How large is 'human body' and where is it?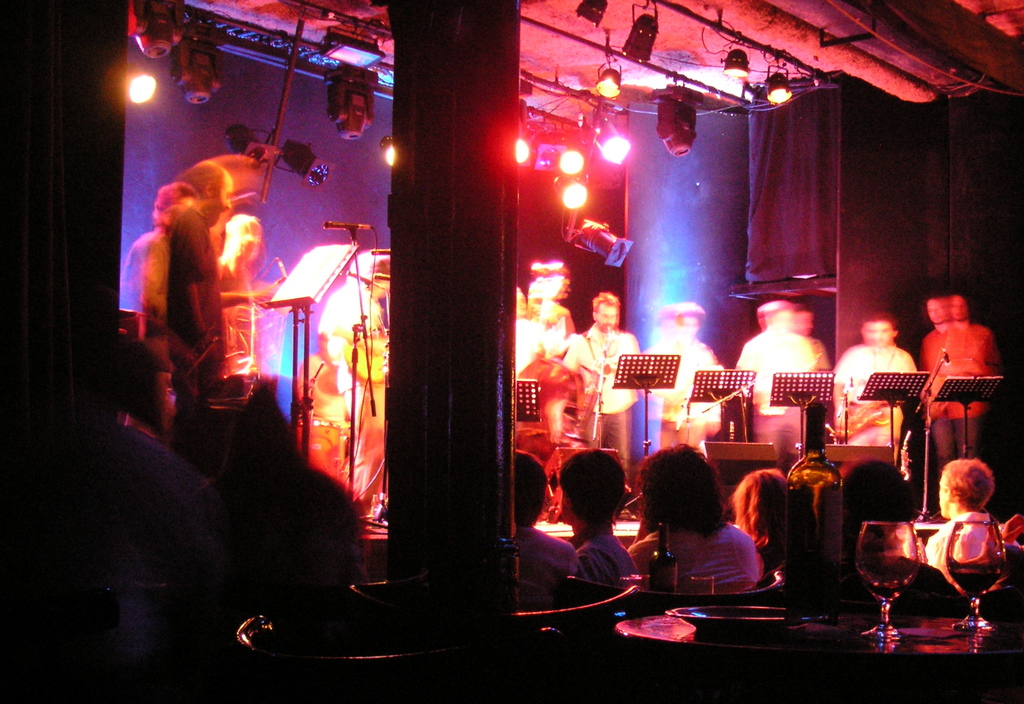
Bounding box: 166:161:276:414.
